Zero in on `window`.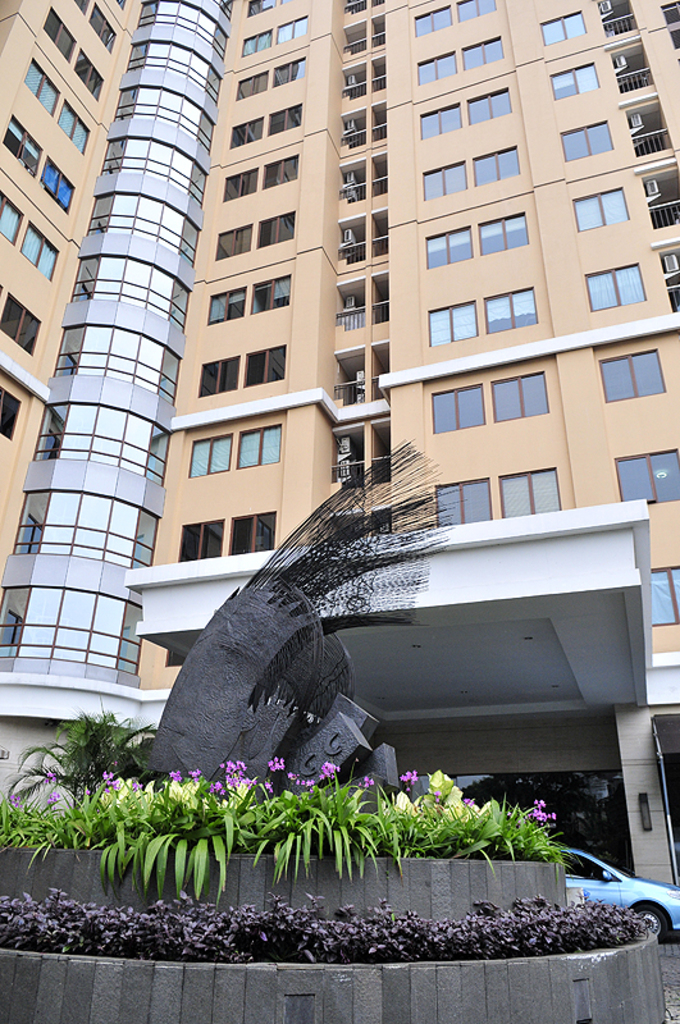
Zeroed in: rect(424, 221, 473, 268).
